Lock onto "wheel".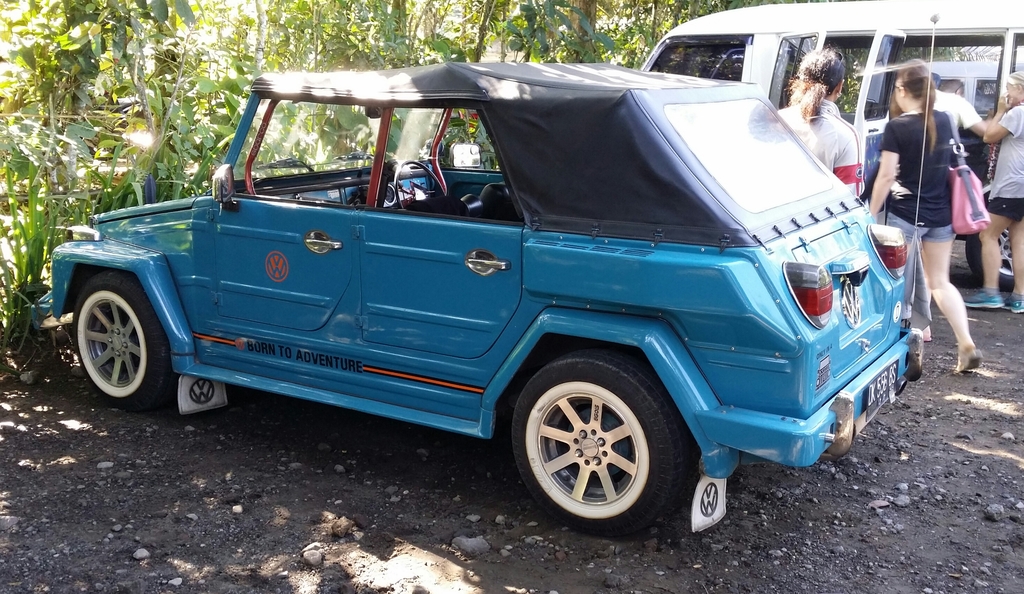
Locked: 72:271:179:411.
